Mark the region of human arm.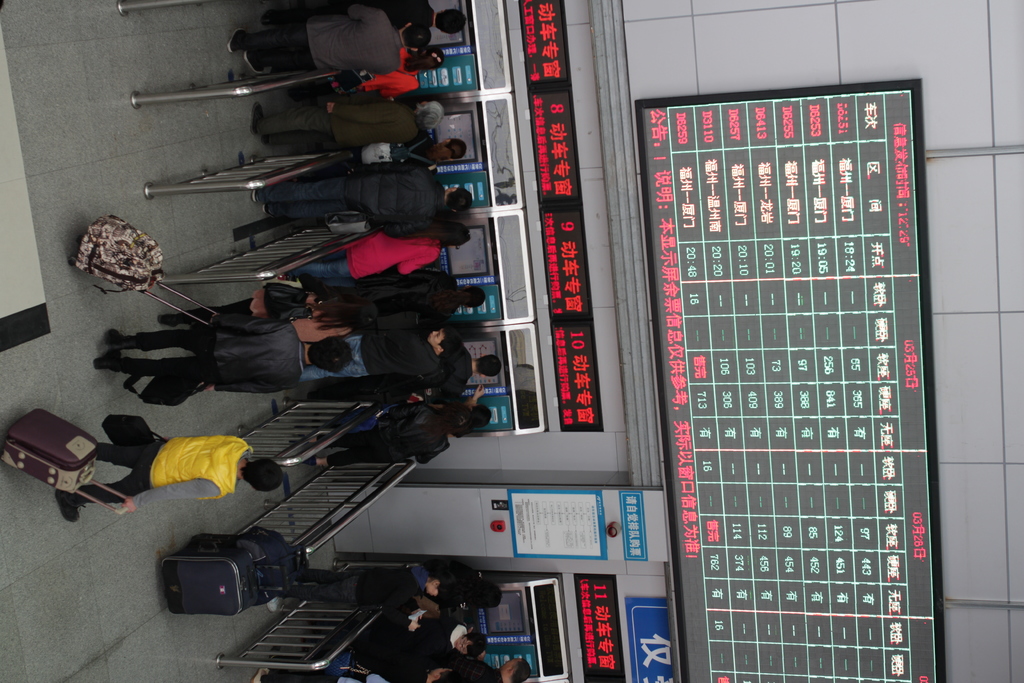
Region: <bbox>206, 378, 296, 399</bbox>.
